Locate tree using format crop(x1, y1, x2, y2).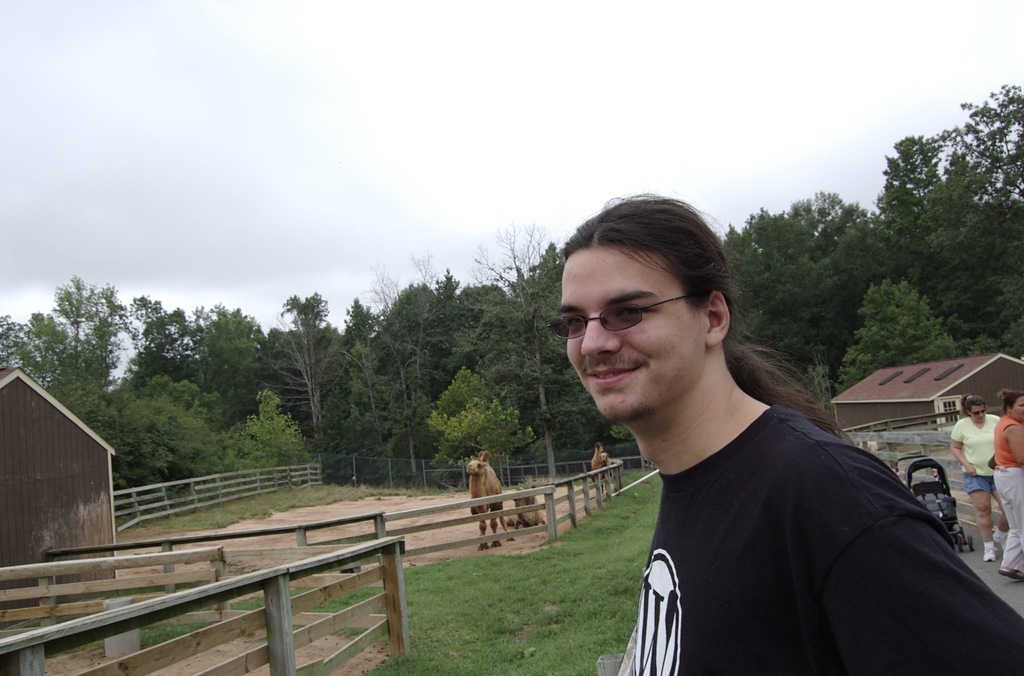
crop(27, 266, 123, 396).
